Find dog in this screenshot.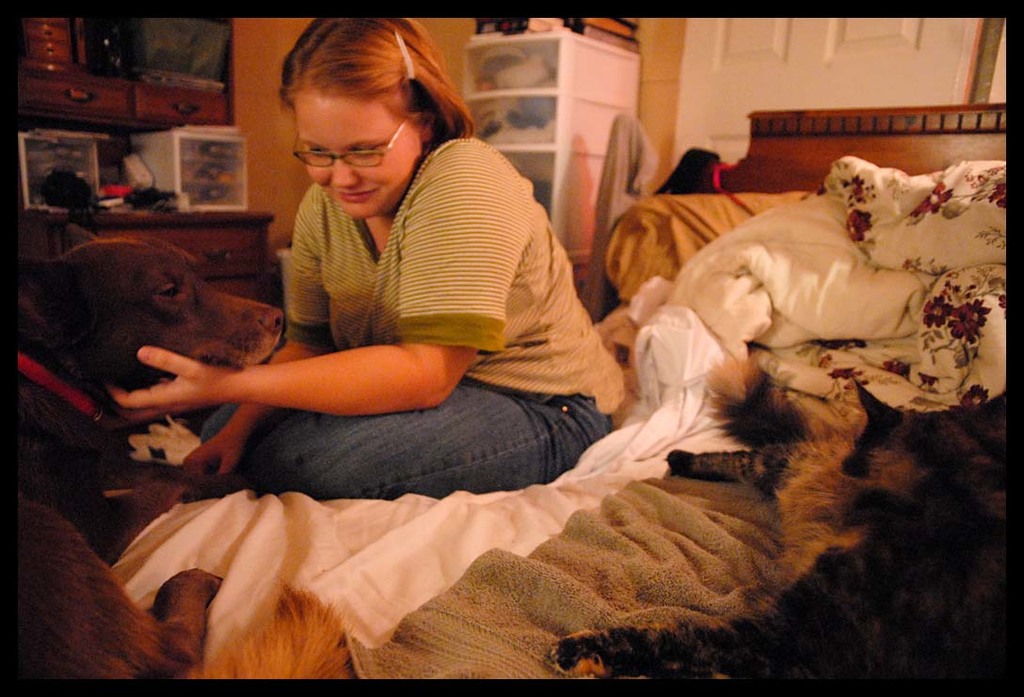
The bounding box for dog is <box>553,357,1014,681</box>.
